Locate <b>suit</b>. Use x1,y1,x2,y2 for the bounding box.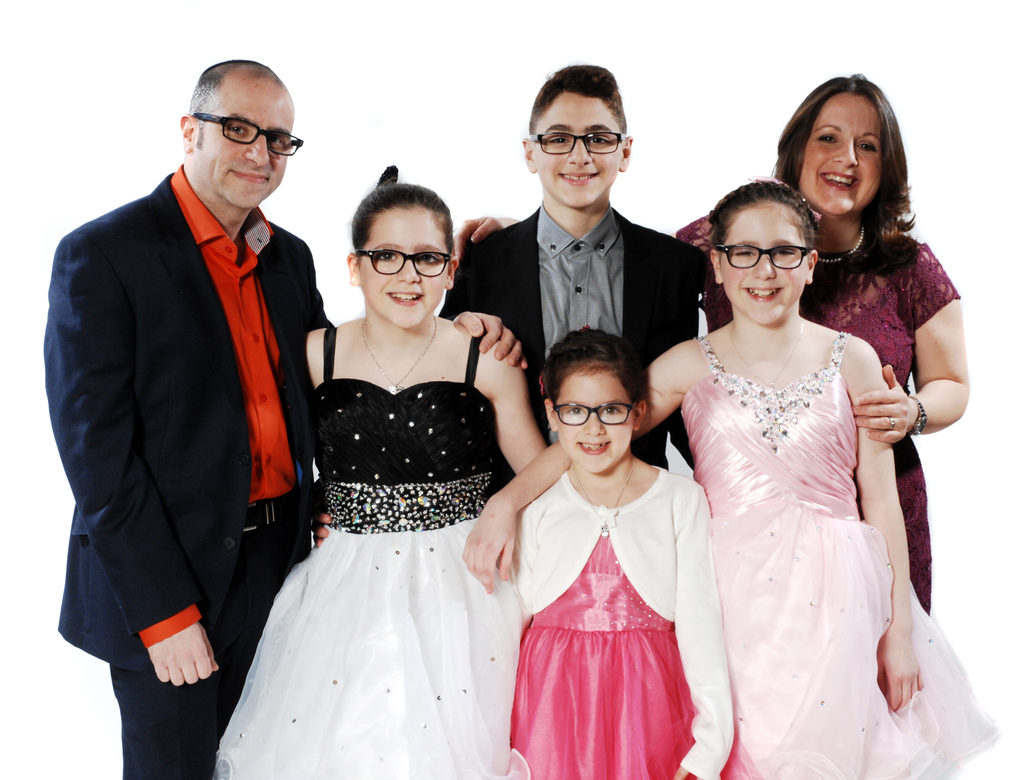
439,203,702,470.
